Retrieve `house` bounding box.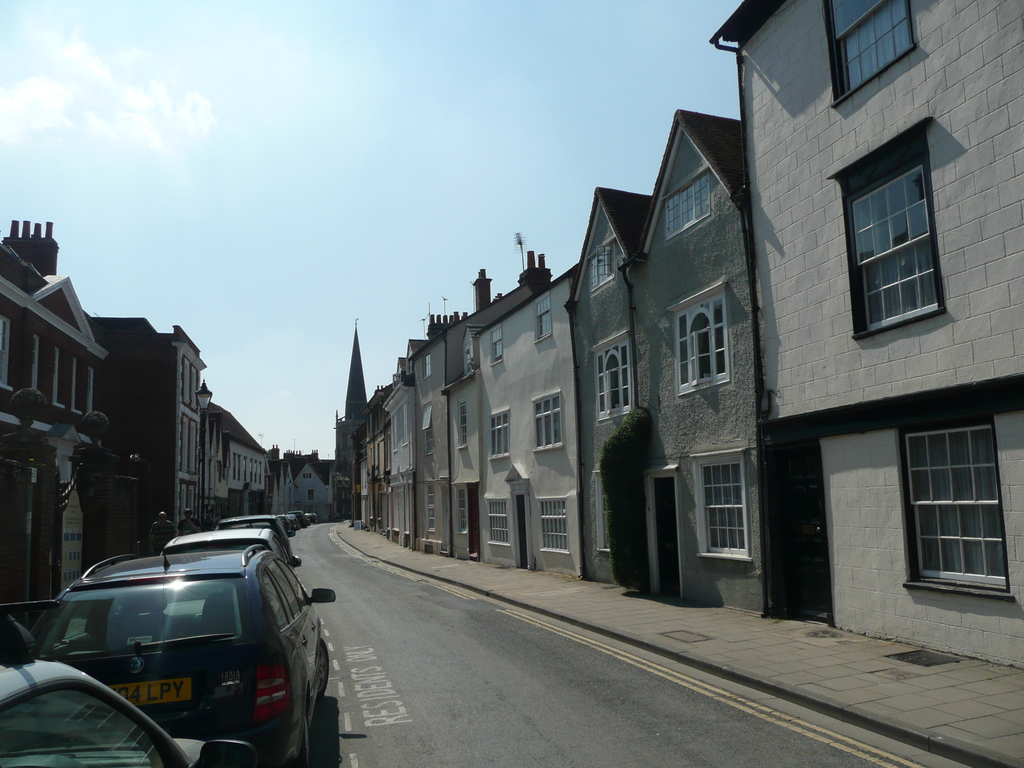
Bounding box: [x1=0, y1=227, x2=107, y2=624].
